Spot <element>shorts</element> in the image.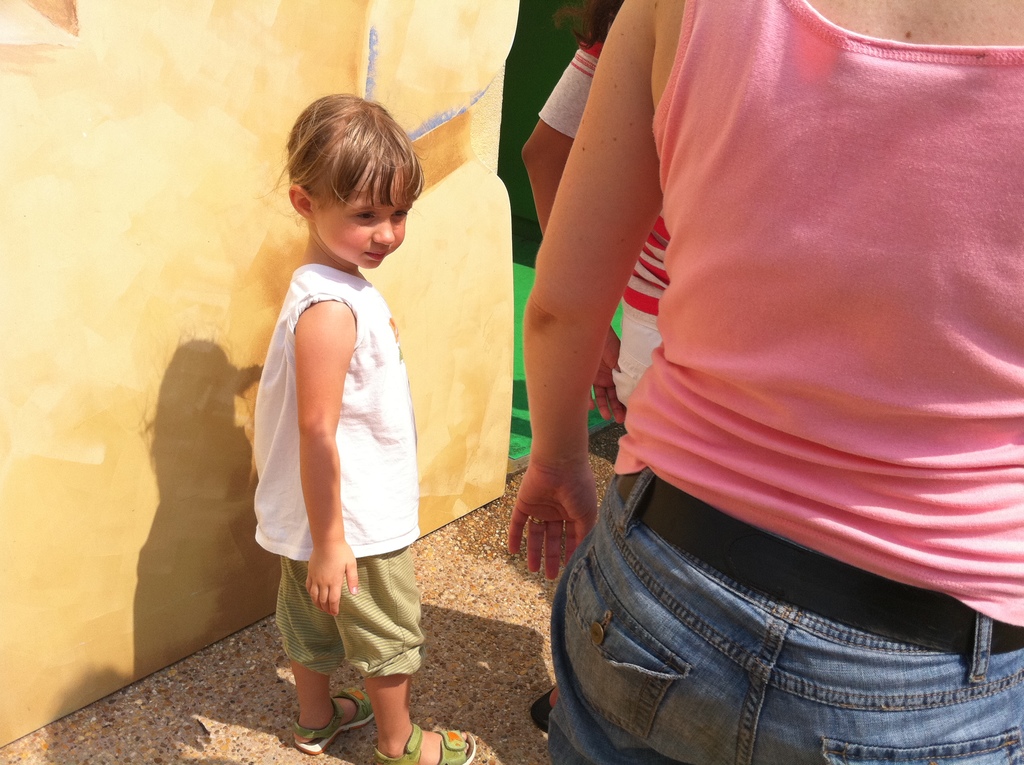
<element>shorts</element> found at rect(602, 306, 665, 414).
